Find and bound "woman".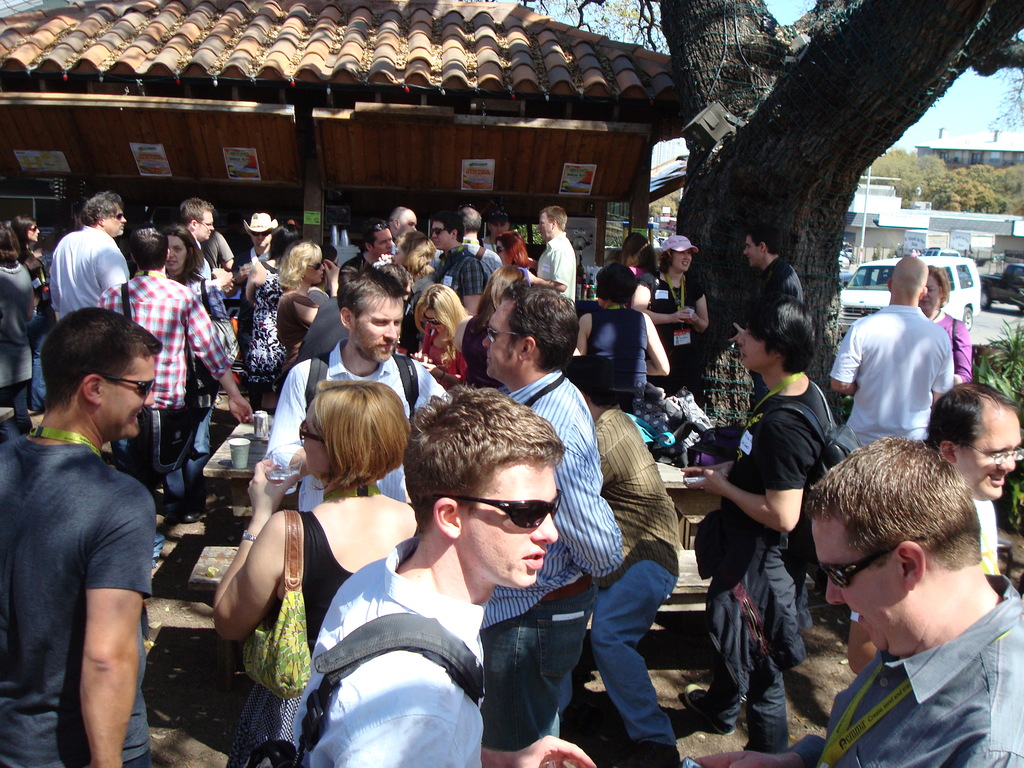
Bound: [left=411, top=284, right=467, bottom=383].
